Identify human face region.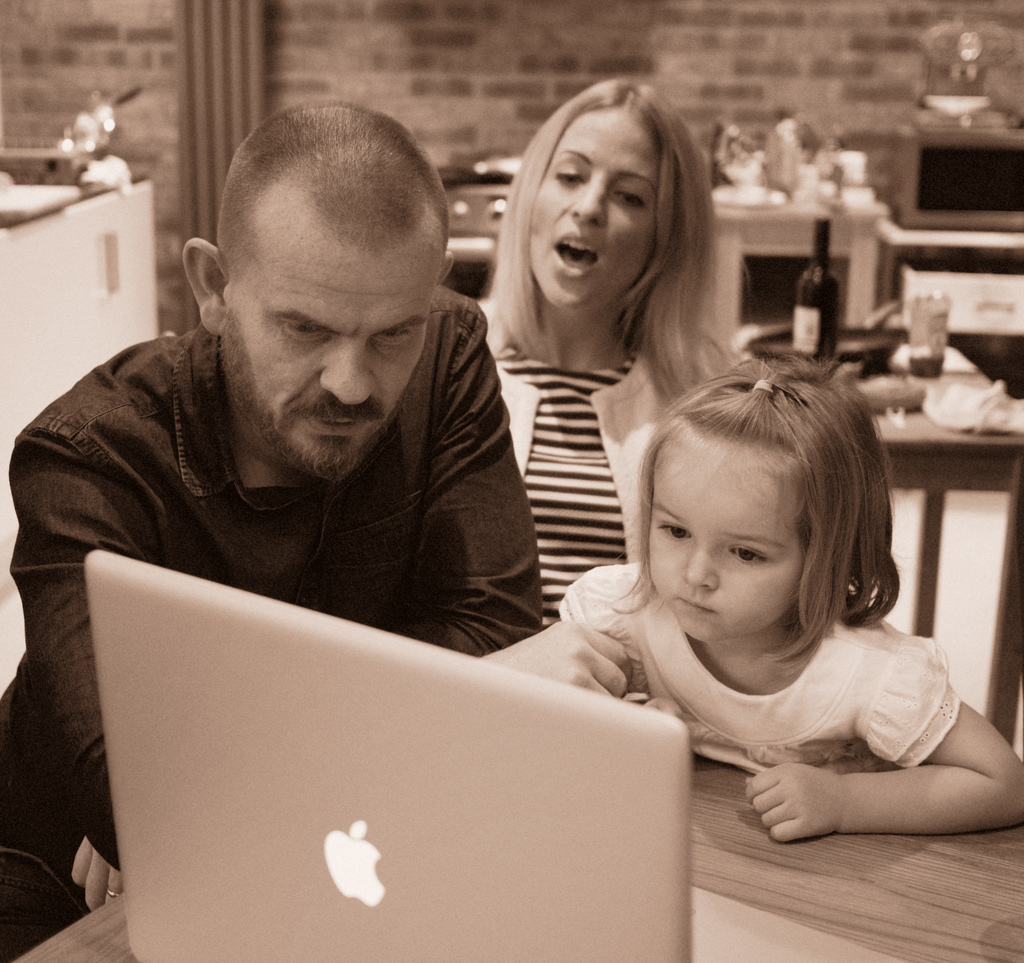
Region: select_region(520, 102, 664, 319).
